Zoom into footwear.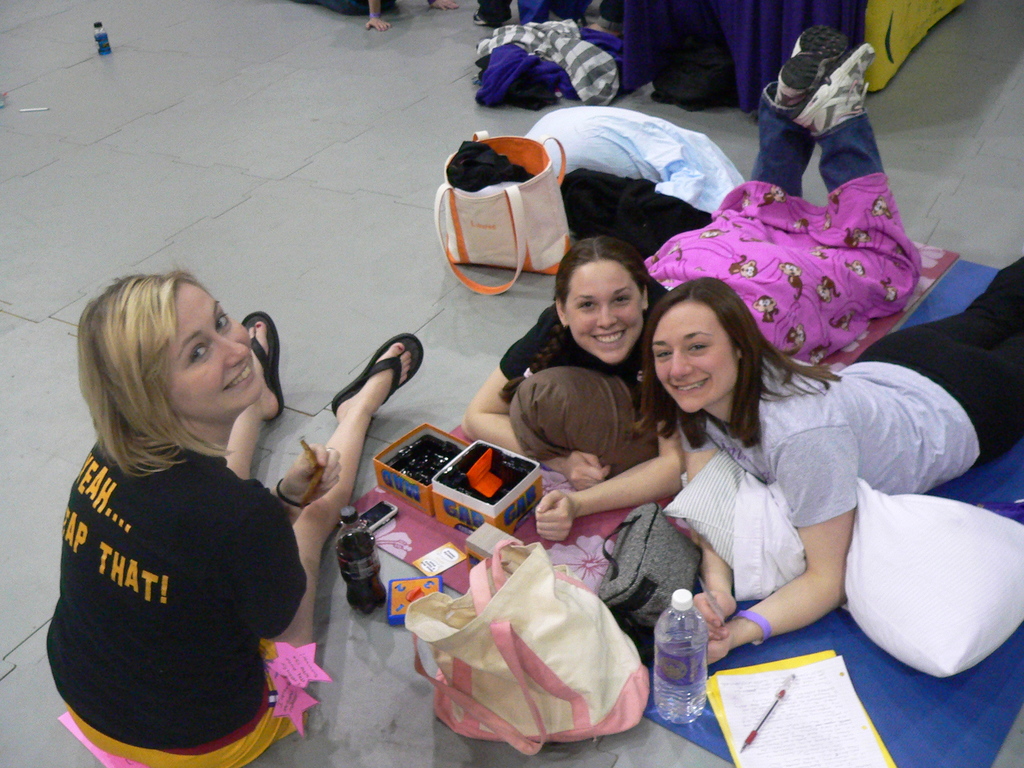
Zoom target: pyautogui.locateOnScreen(239, 307, 280, 418).
